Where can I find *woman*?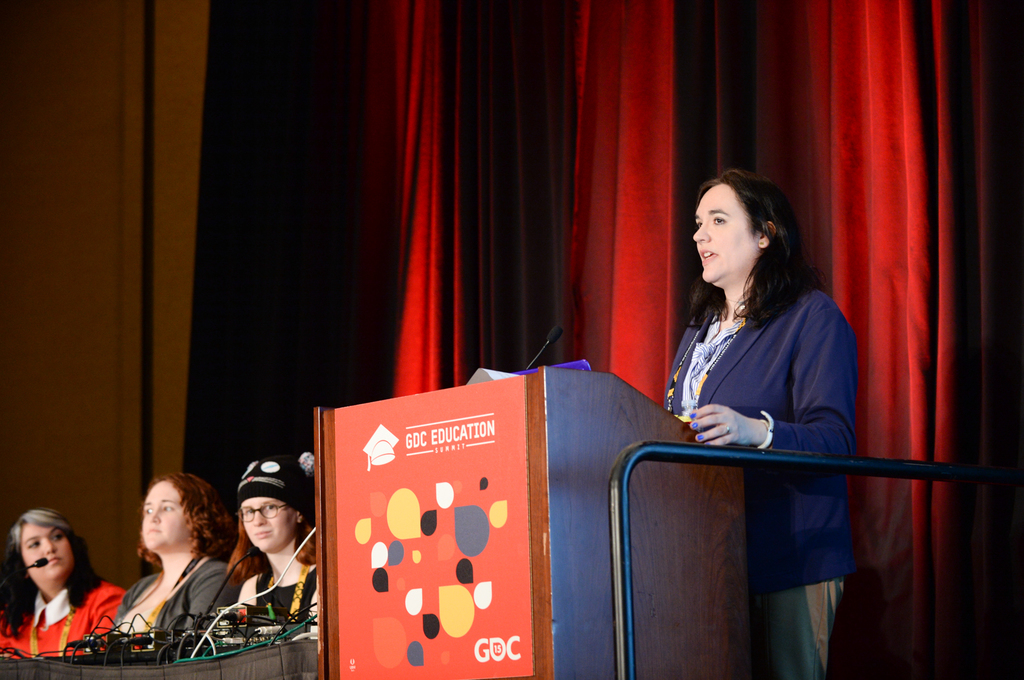
You can find it at locate(109, 478, 227, 651).
